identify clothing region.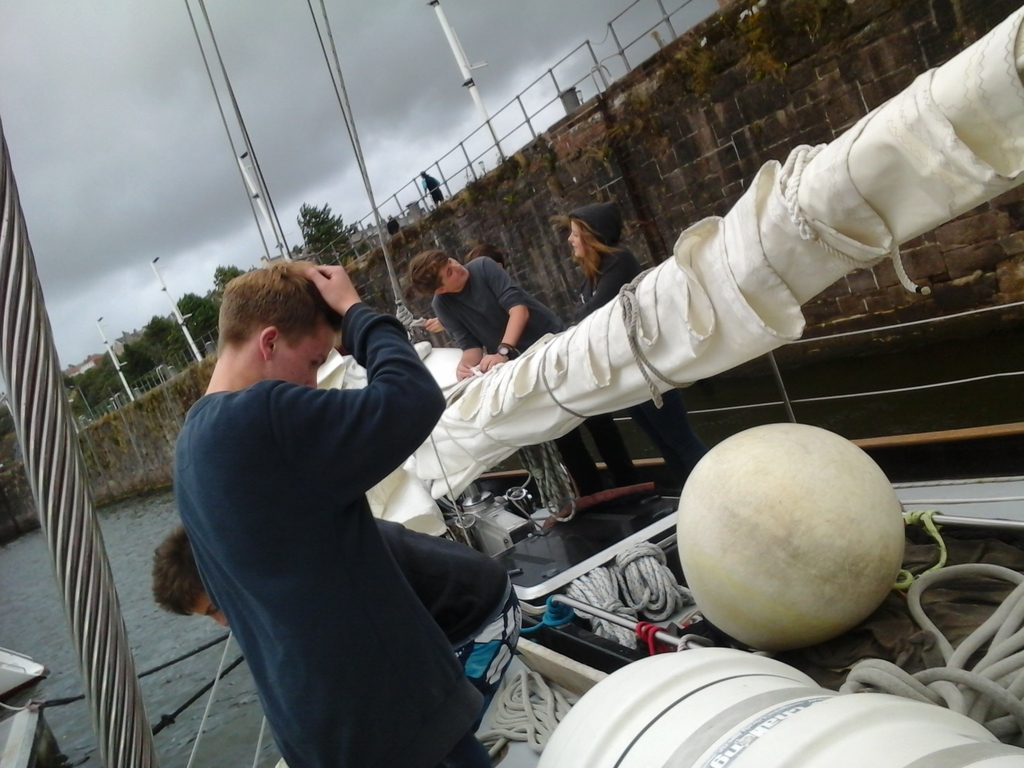
Region: rect(424, 250, 640, 484).
